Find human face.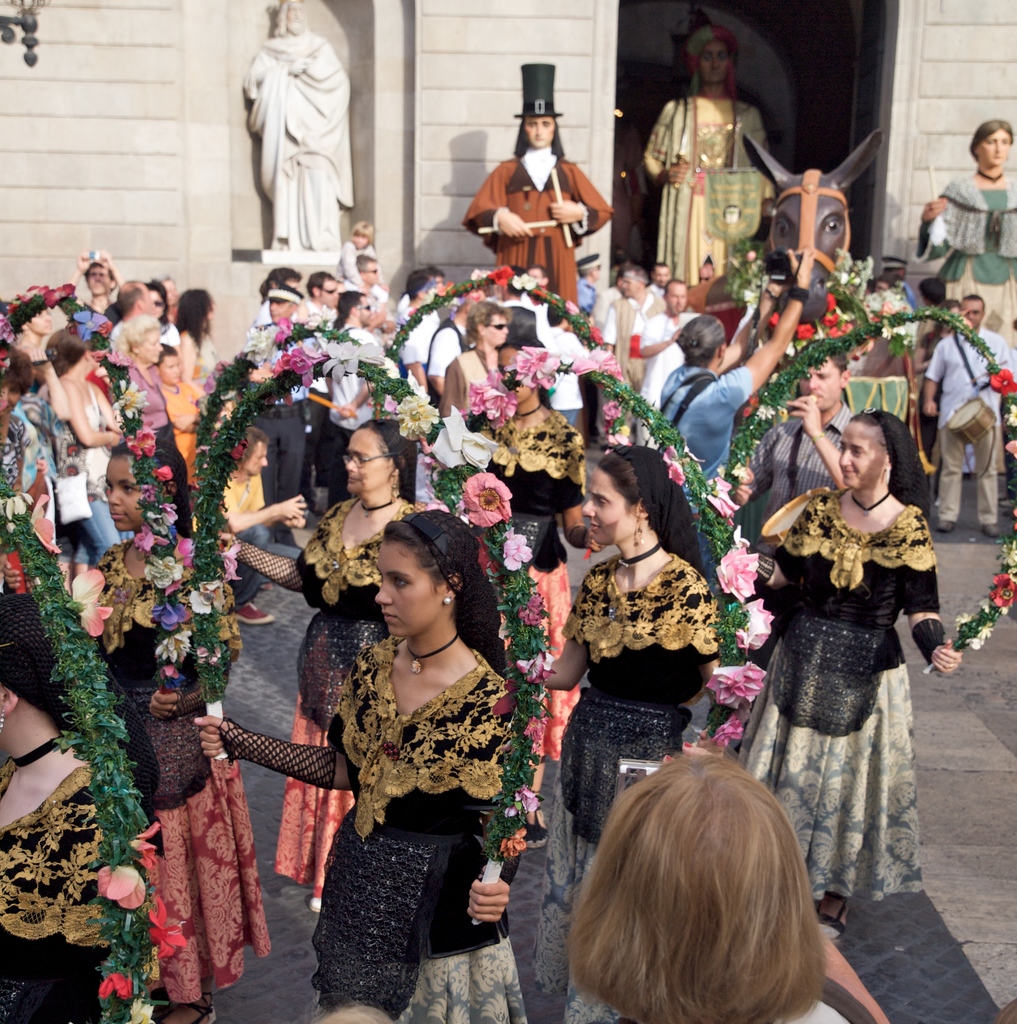
<region>361, 295, 373, 324</region>.
